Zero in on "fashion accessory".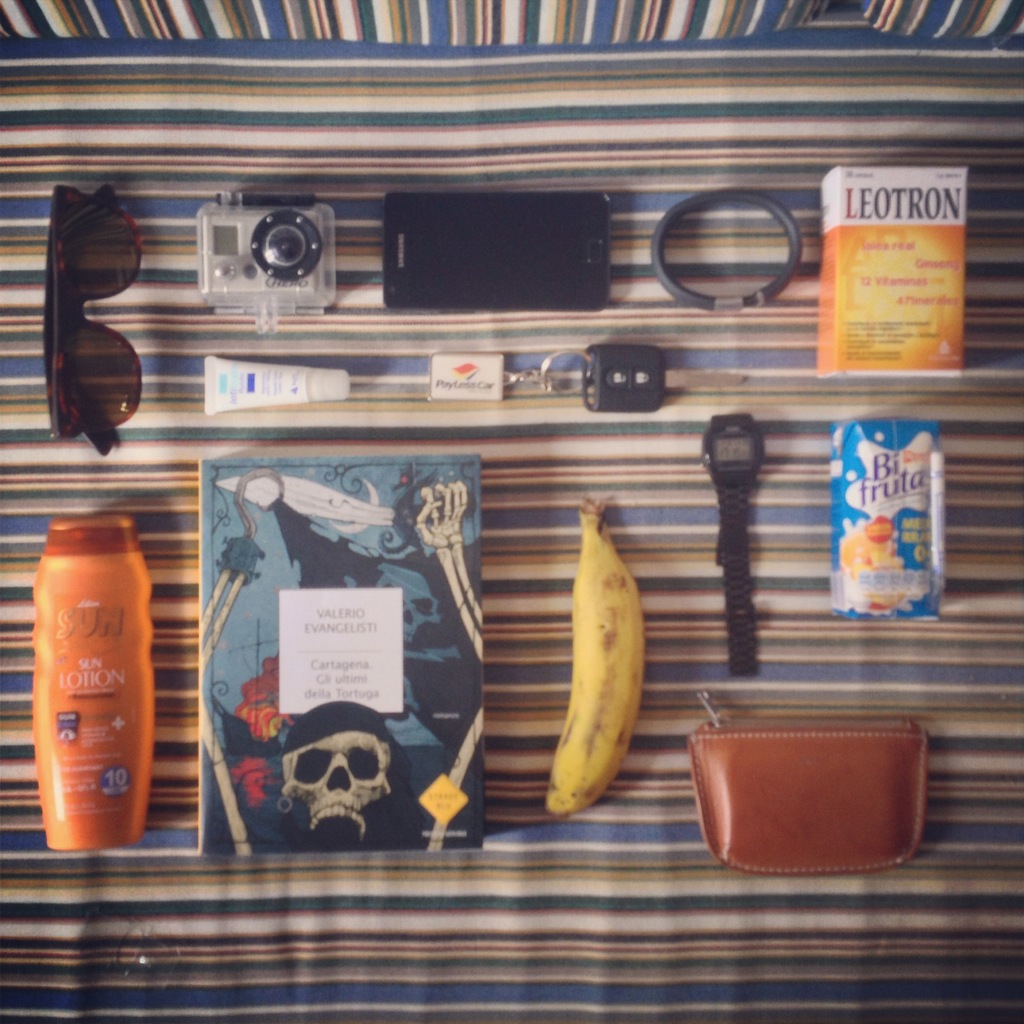
Zeroed in: box(700, 406, 767, 674).
